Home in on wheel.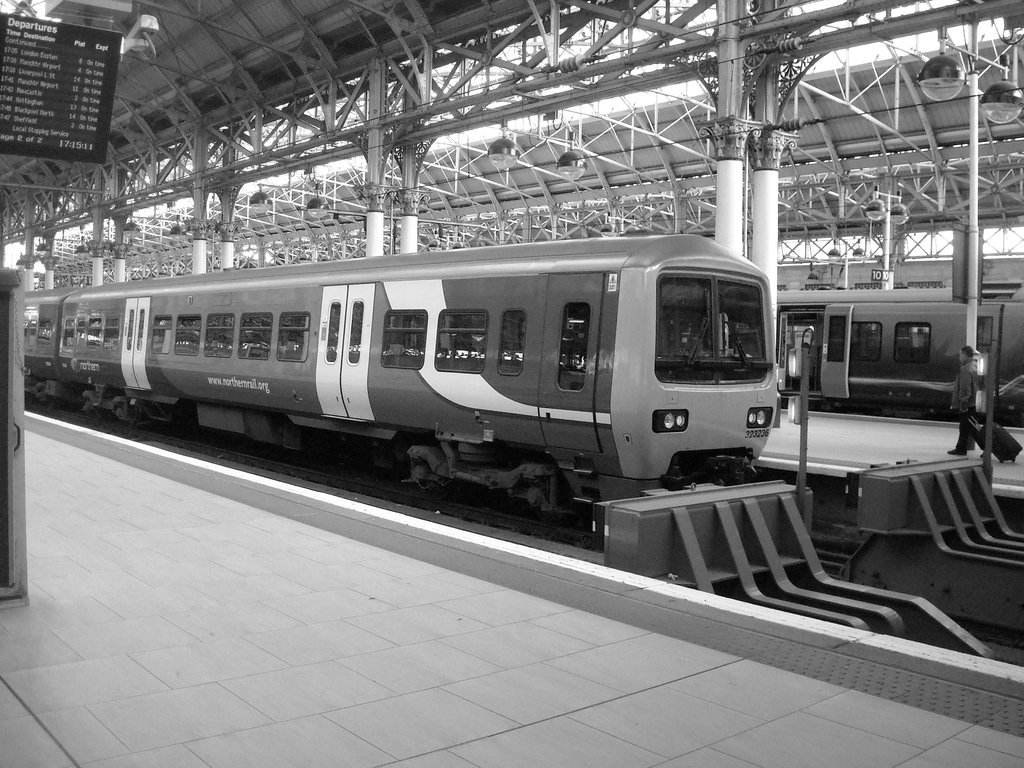
Homed in at bbox(414, 474, 433, 490).
